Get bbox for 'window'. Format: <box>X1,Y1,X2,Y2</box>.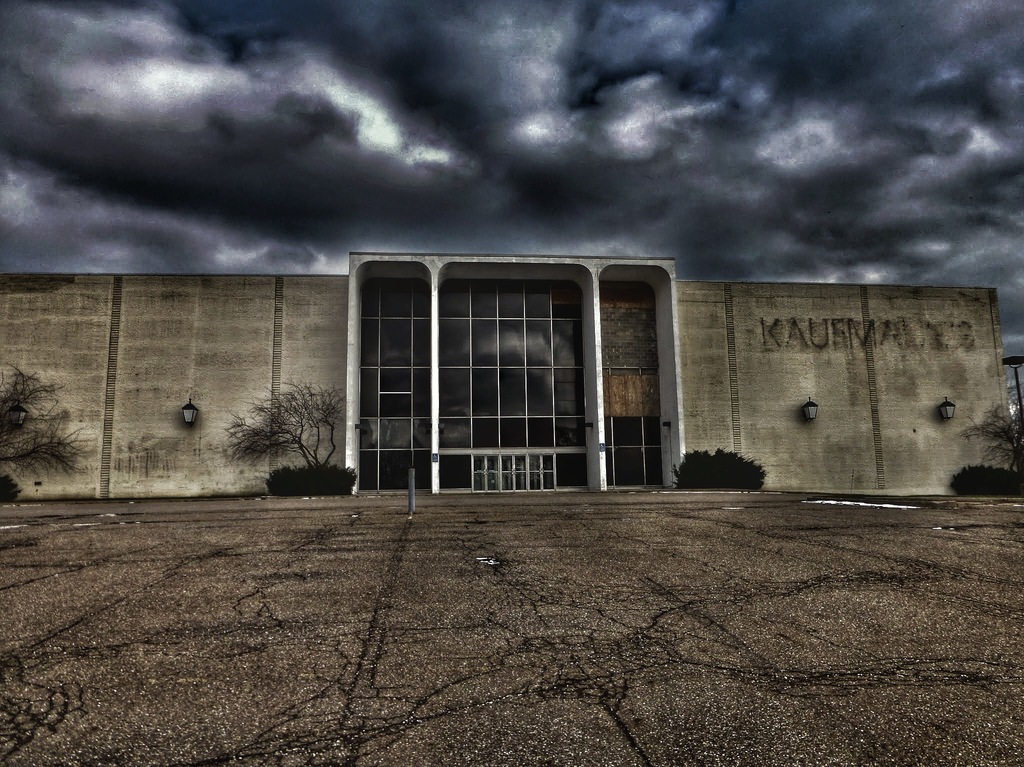
<box>557,454,587,481</box>.
